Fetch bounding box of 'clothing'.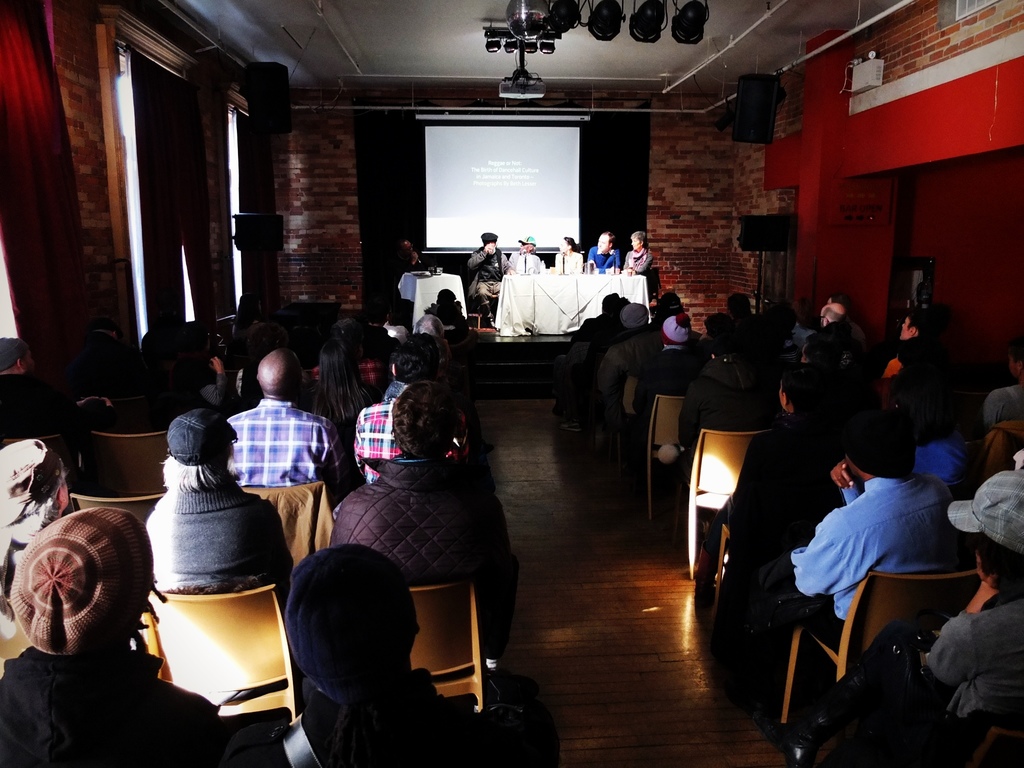
Bbox: (left=570, top=311, right=616, bottom=383).
